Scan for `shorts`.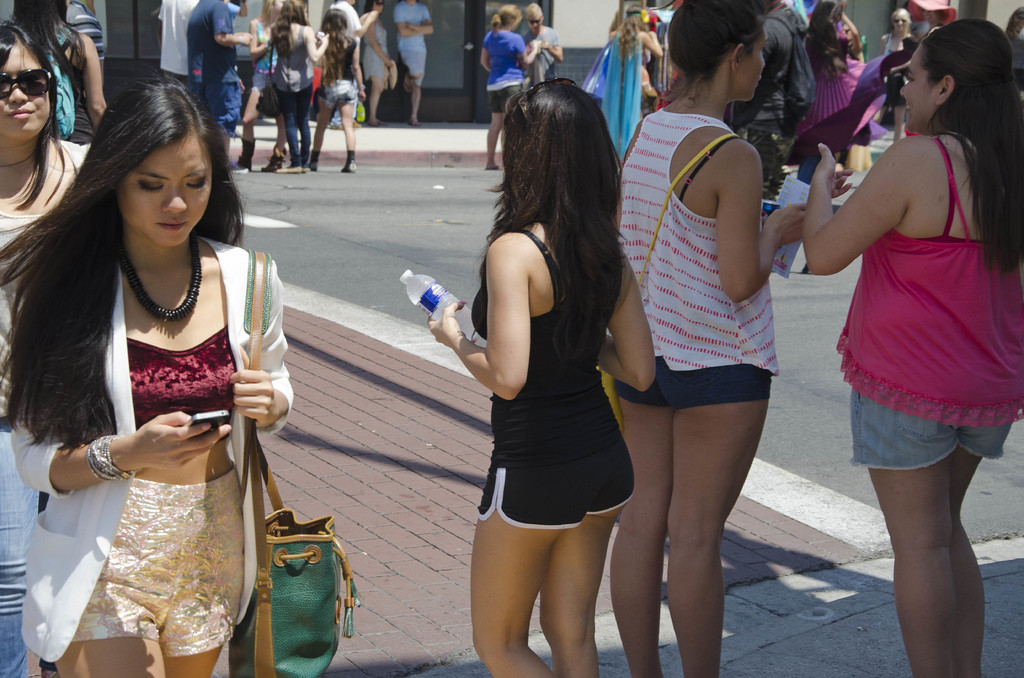
Scan result: rect(399, 49, 430, 85).
